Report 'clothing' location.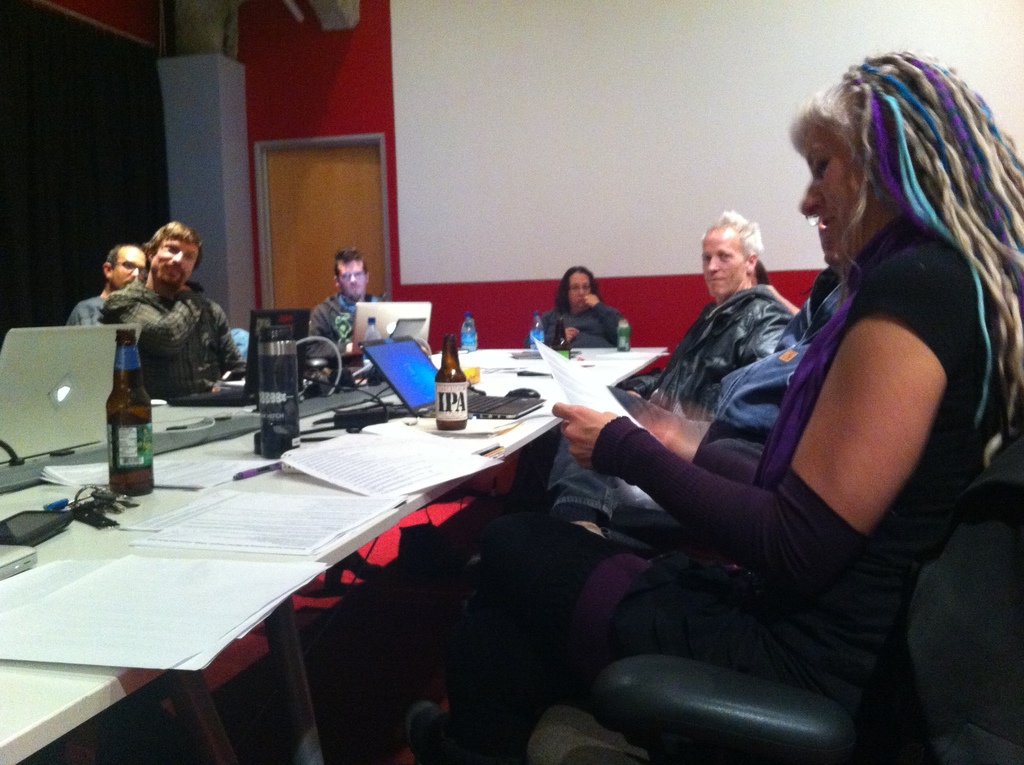
Report: bbox=[504, 278, 799, 514].
